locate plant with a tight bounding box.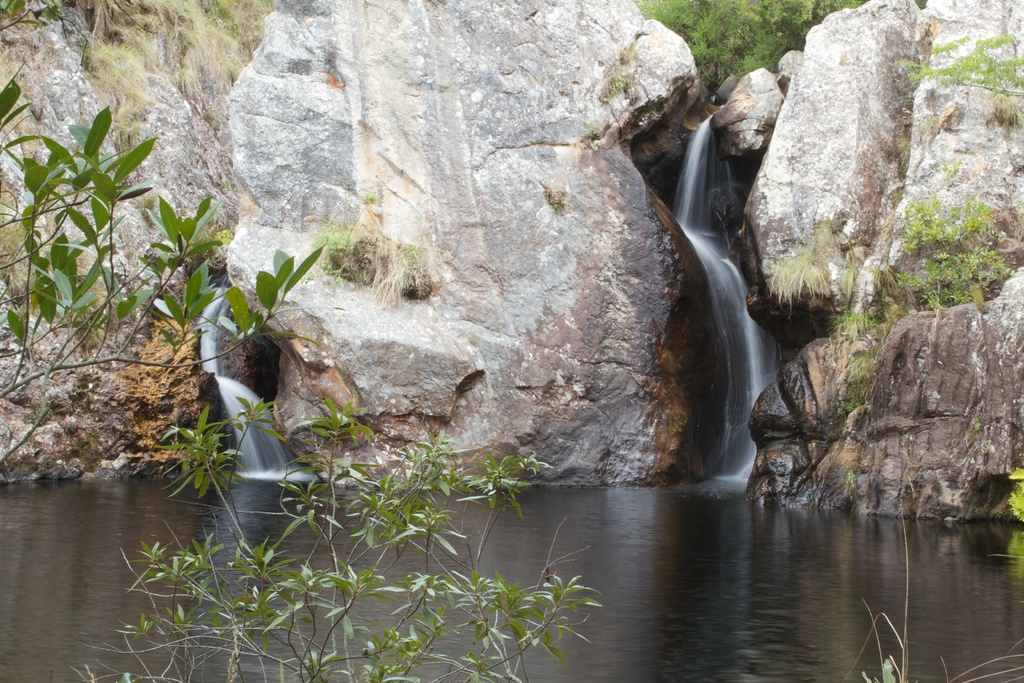
(845,508,1023,682).
